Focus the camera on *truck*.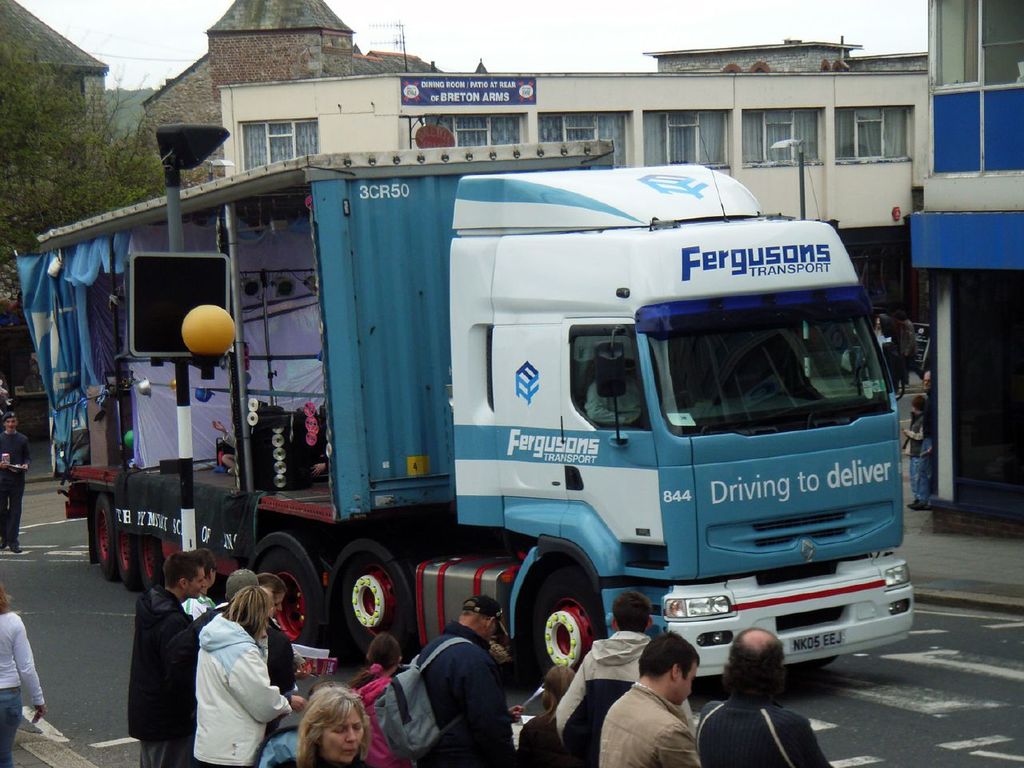
Focus region: bbox=[92, 112, 912, 710].
